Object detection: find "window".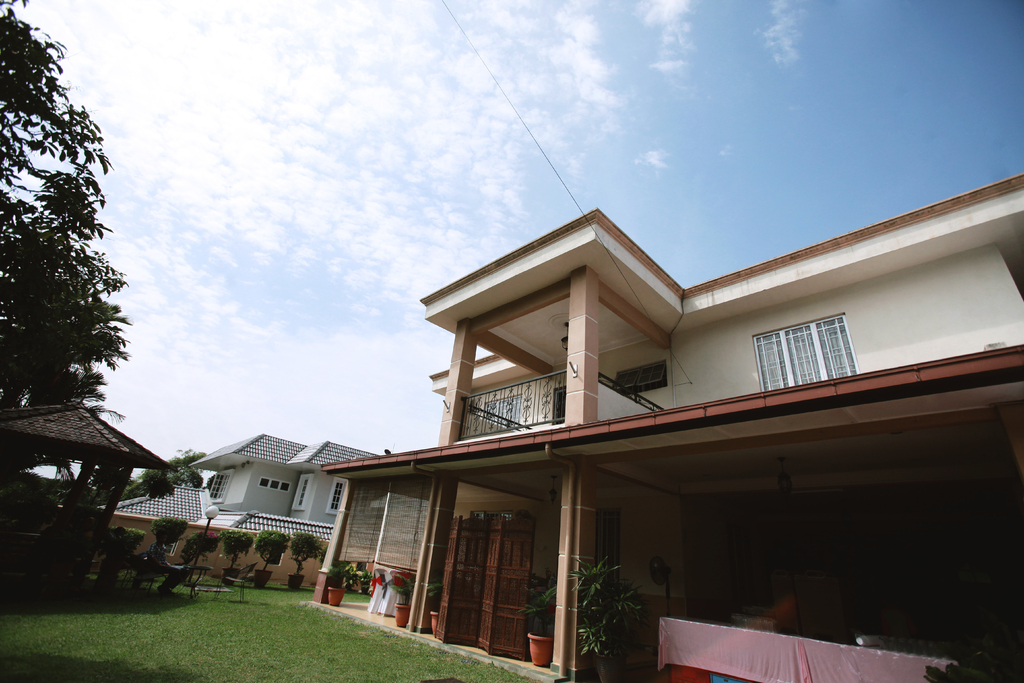
locate(290, 471, 314, 511).
